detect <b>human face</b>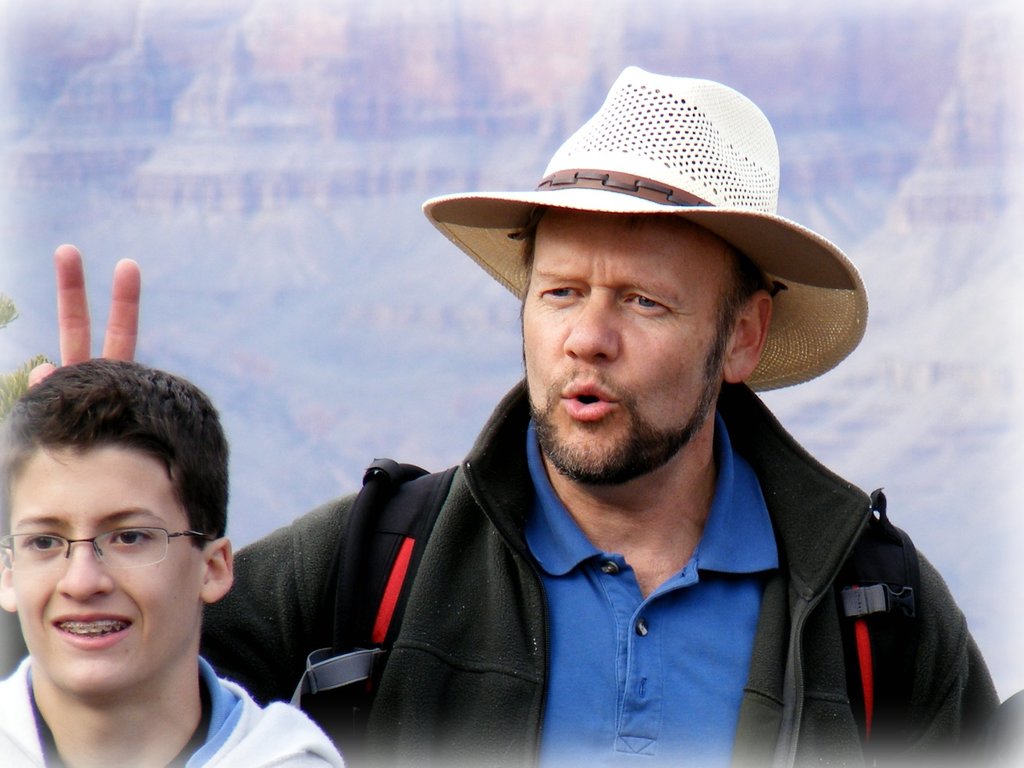
{"left": 528, "top": 214, "right": 735, "bottom": 467}
